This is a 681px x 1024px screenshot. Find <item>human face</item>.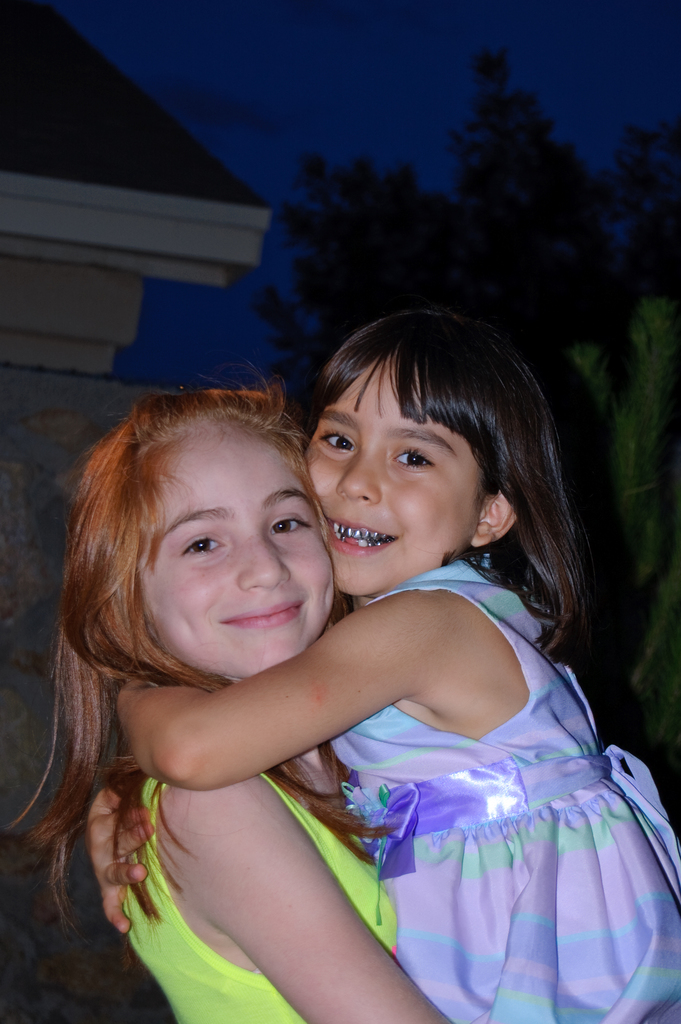
Bounding box: [x1=301, y1=344, x2=485, y2=595].
